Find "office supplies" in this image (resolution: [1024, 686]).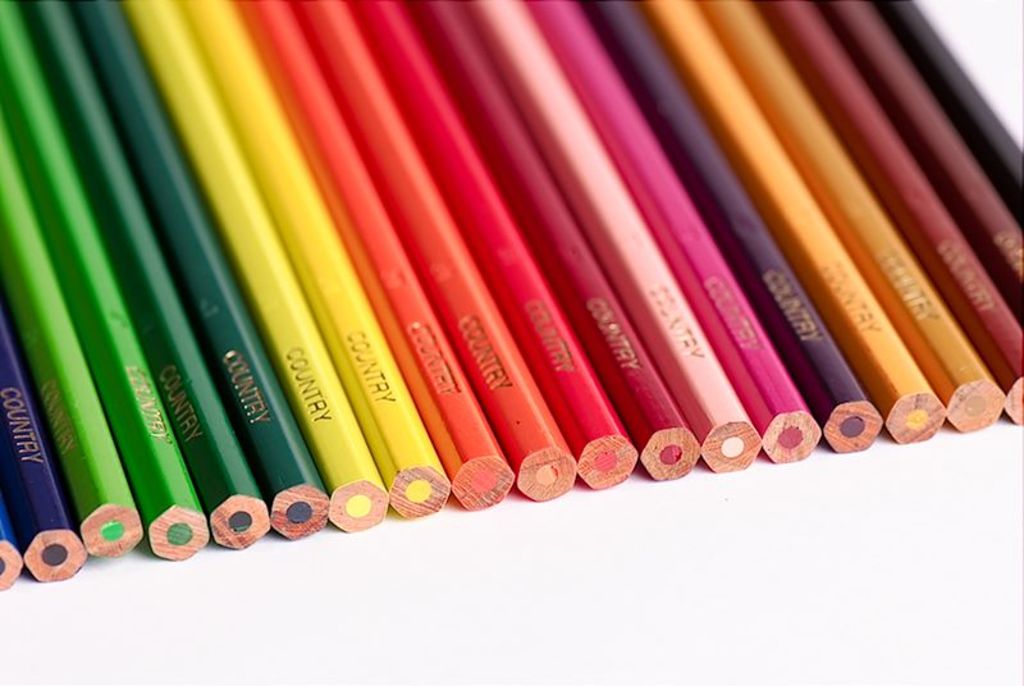
pyautogui.locateOnScreen(133, 0, 378, 531).
